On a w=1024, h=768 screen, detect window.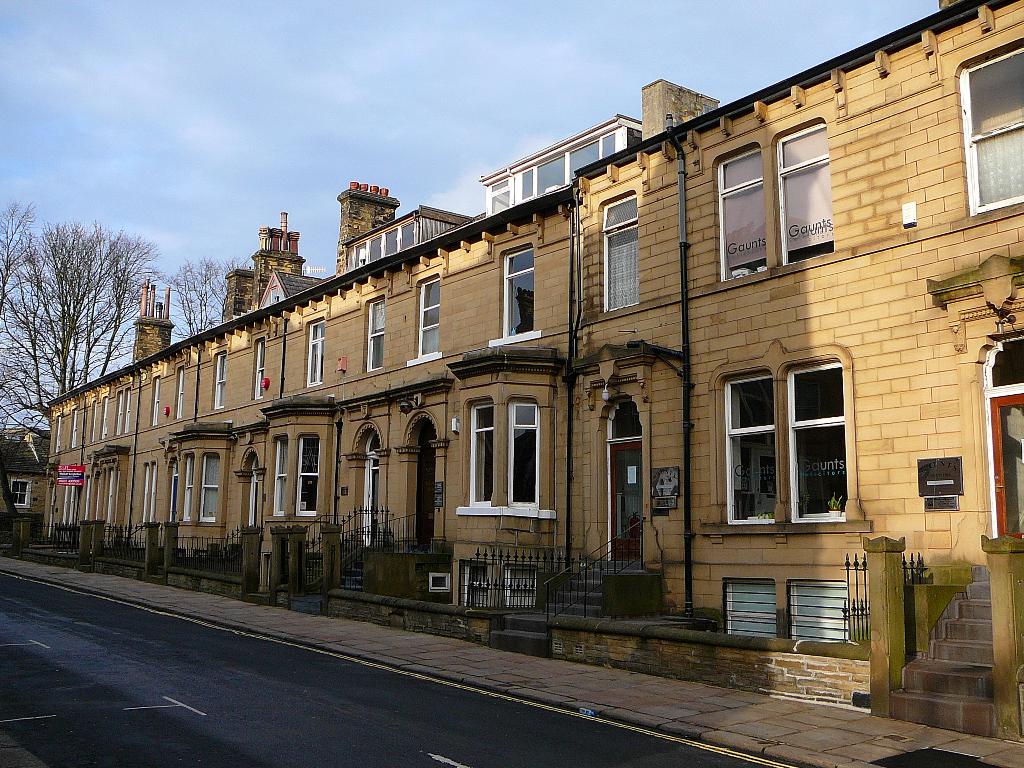
(x1=710, y1=140, x2=769, y2=288).
